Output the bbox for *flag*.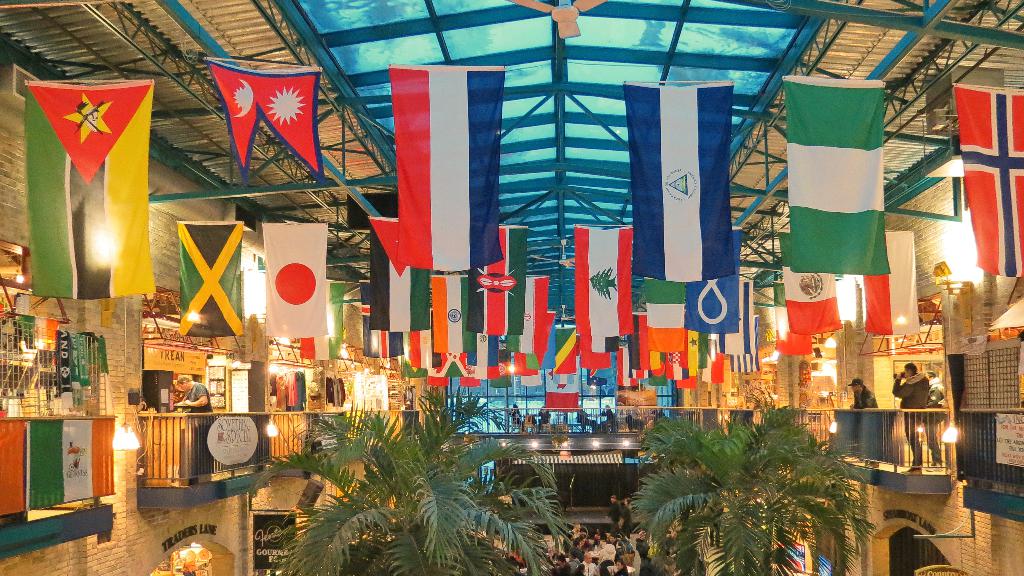
BBox(204, 63, 324, 188).
